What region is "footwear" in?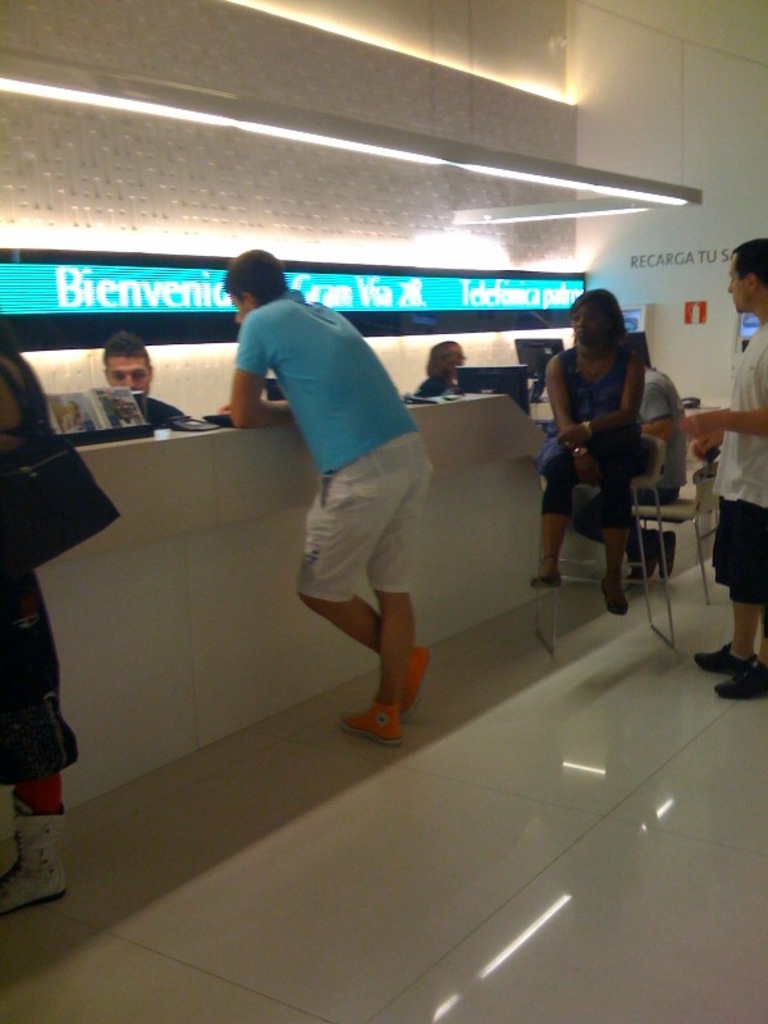
(690, 641, 756, 673).
